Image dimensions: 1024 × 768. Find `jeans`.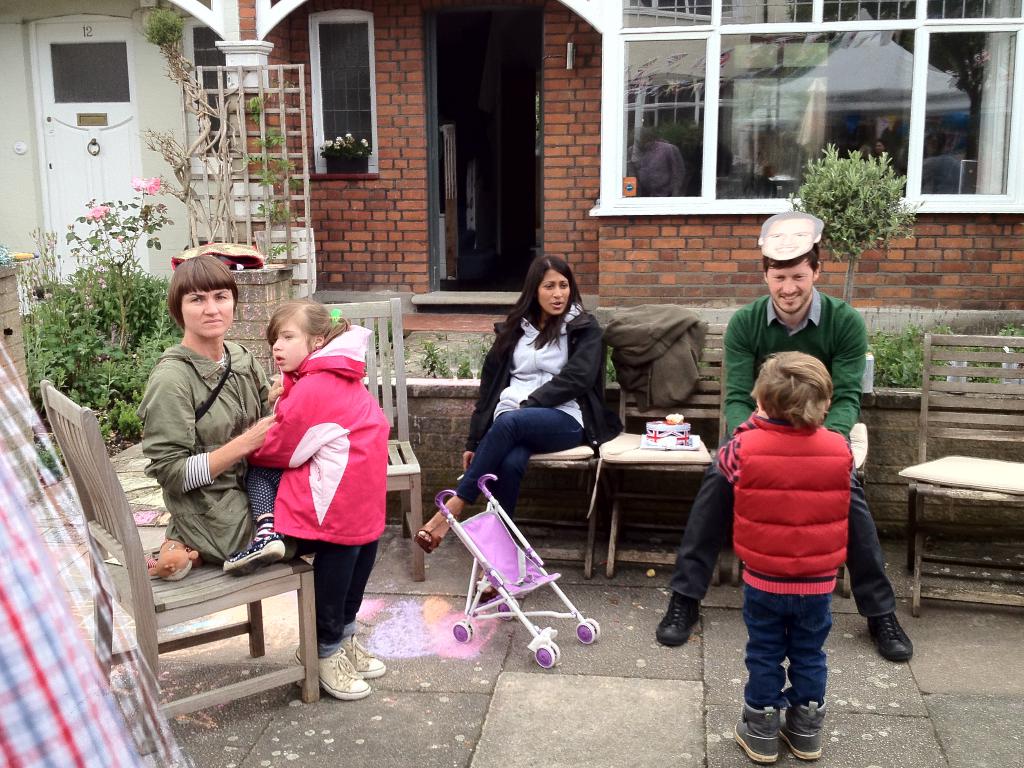
box=[278, 536, 374, 657].
